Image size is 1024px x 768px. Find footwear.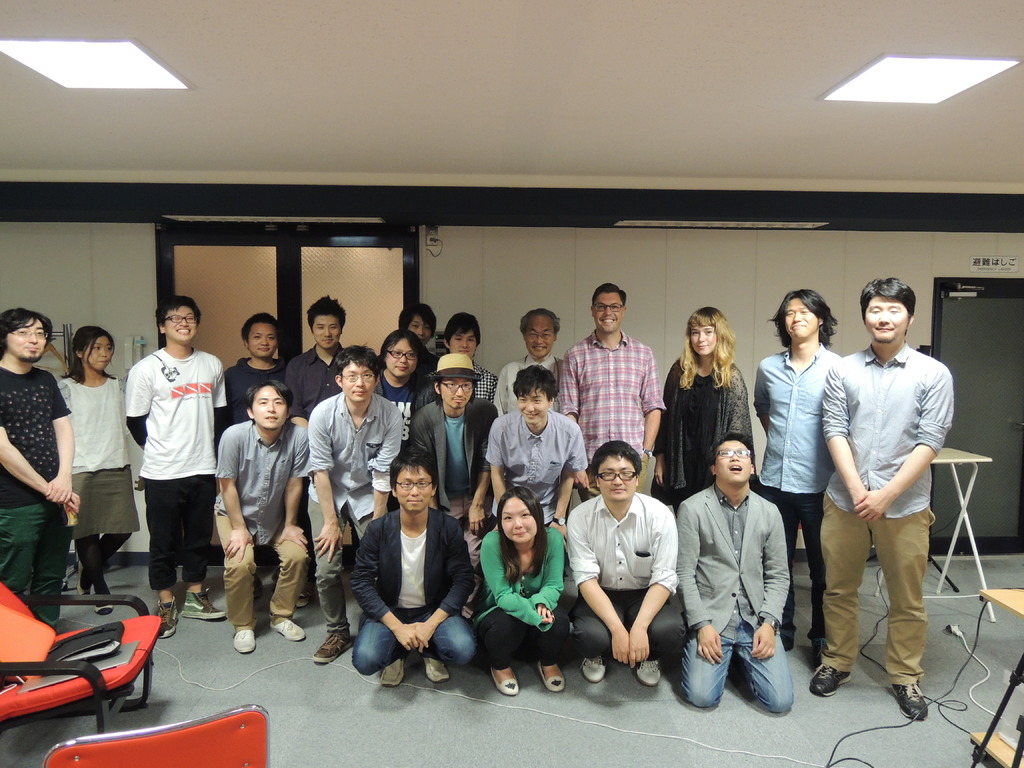
select_region(578, 659, 609, 682).
